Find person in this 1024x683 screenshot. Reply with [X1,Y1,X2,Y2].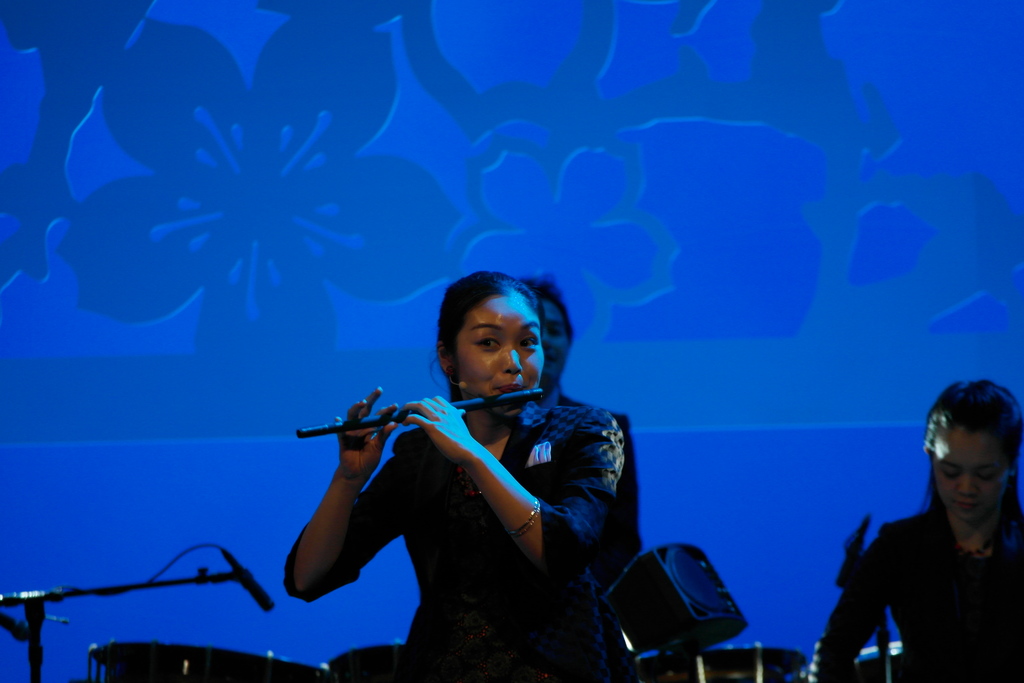
[283,268,628,682].
